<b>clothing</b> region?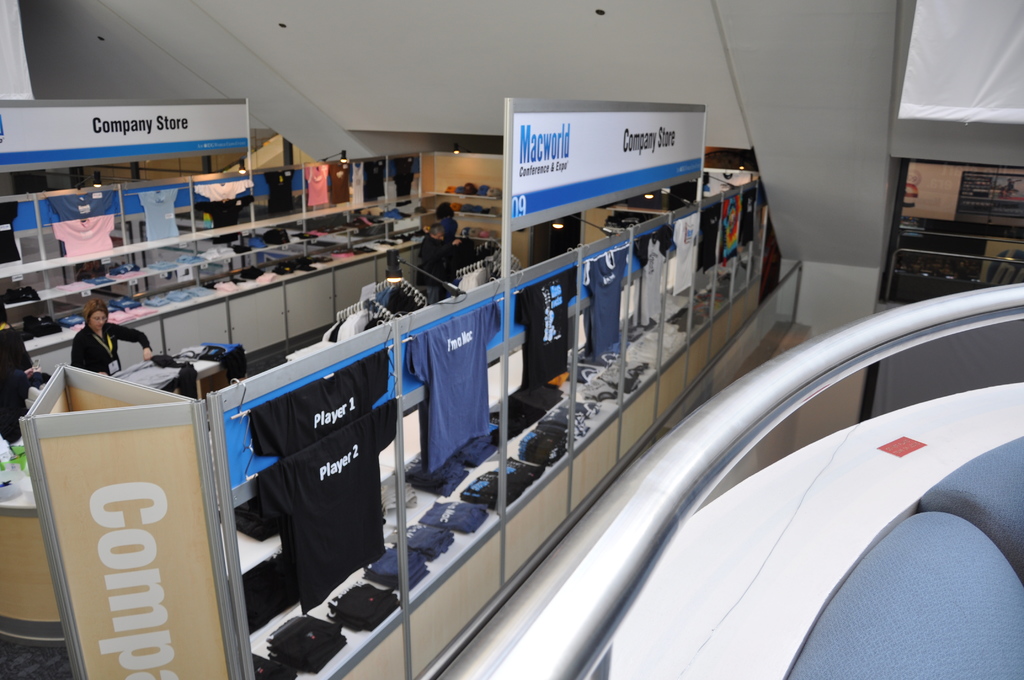
(x1=671, y1=212, x2=705, y2=287)
